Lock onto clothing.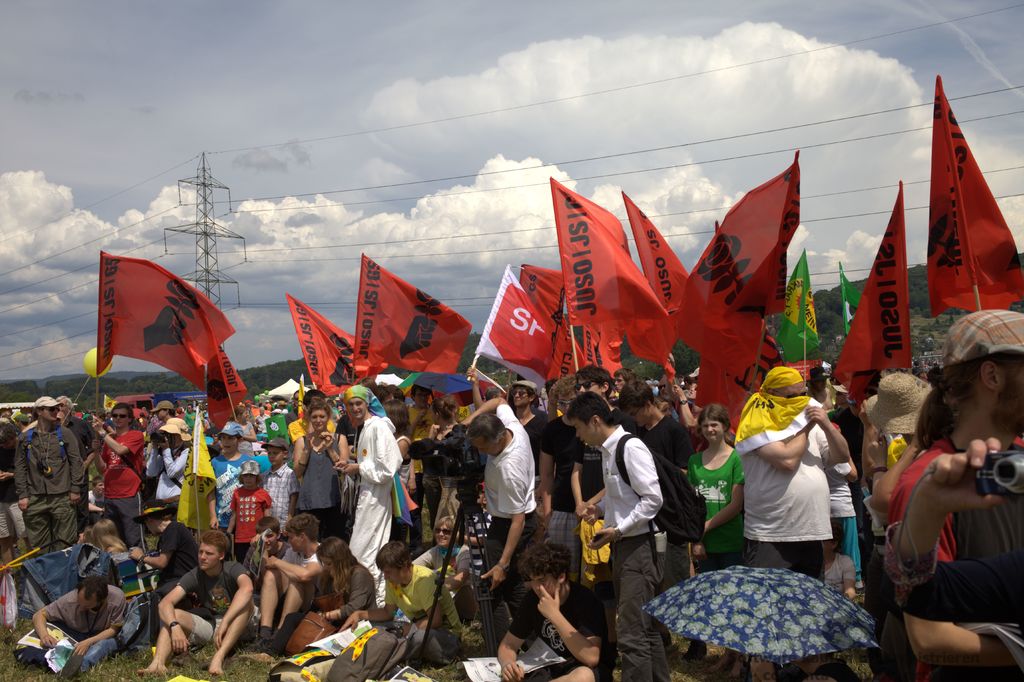
Locked: <region>540, 414, 604, 581</region>.
